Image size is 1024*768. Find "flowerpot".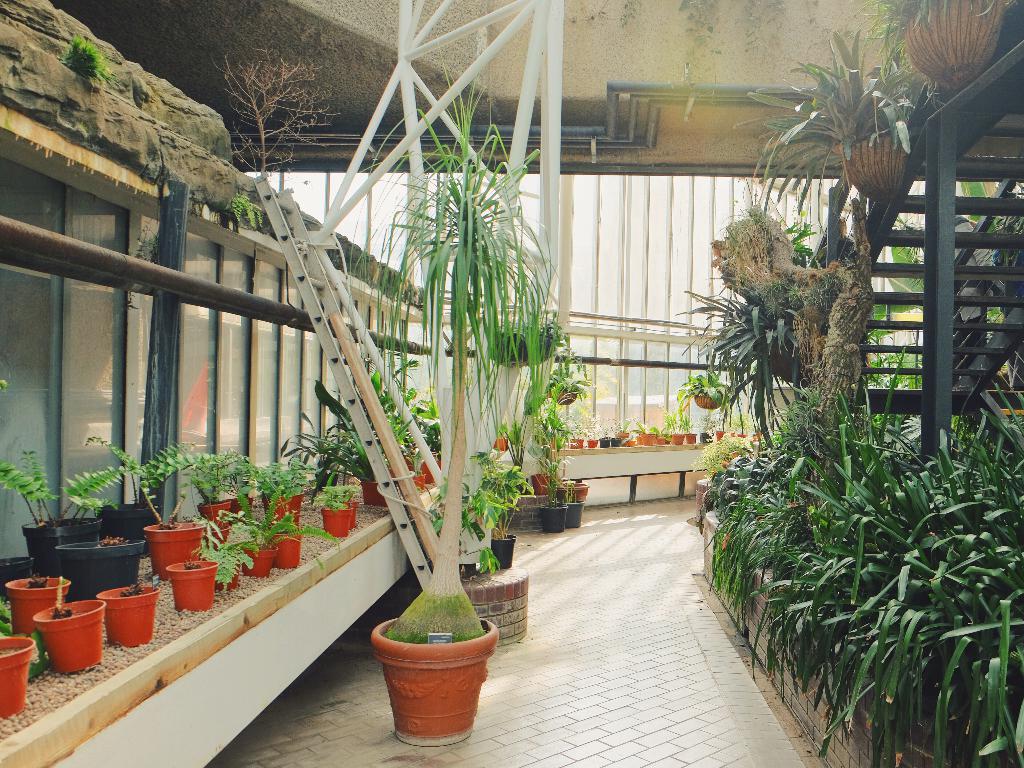
Rect(386, 460, 413, 488).
